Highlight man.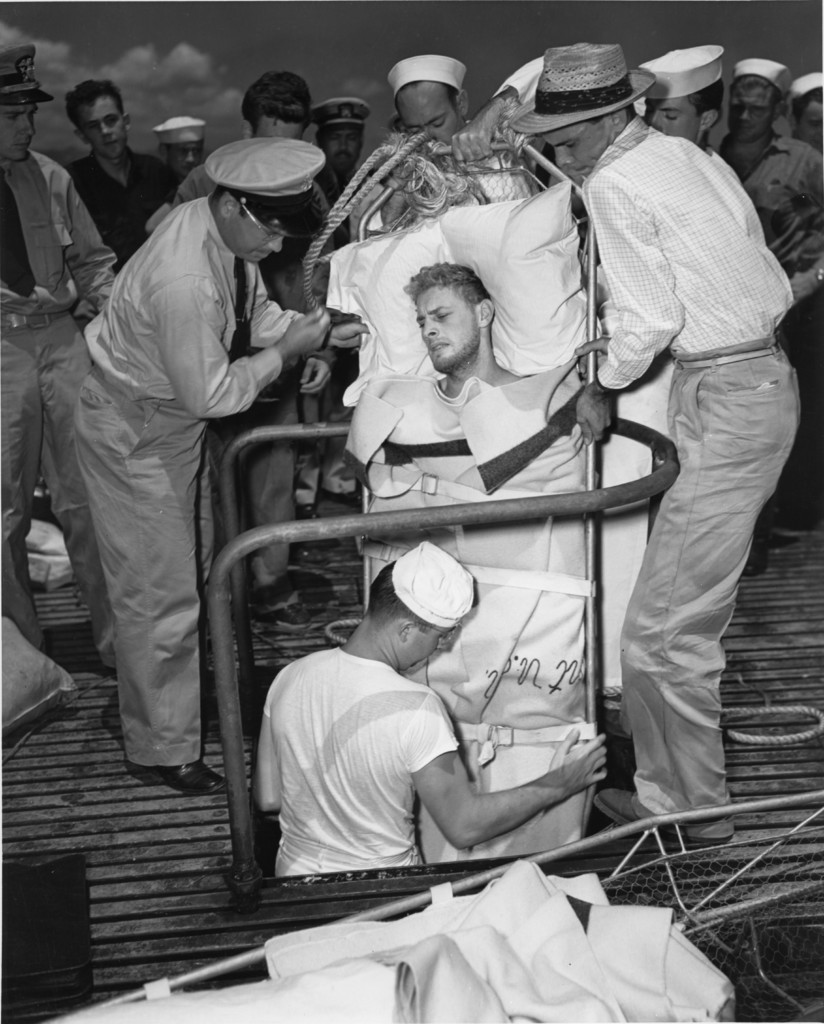
Highlighted region: 374, 54, 473, 147.
